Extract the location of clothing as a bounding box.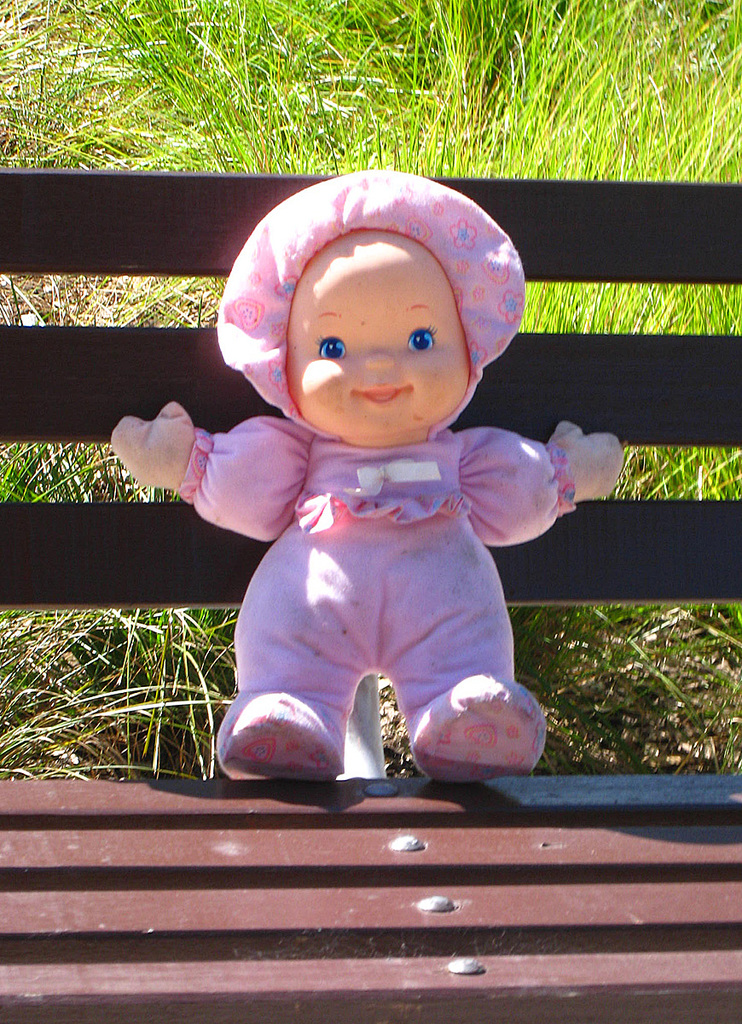
x1=124, y1=363, x2=582, y2=703.
